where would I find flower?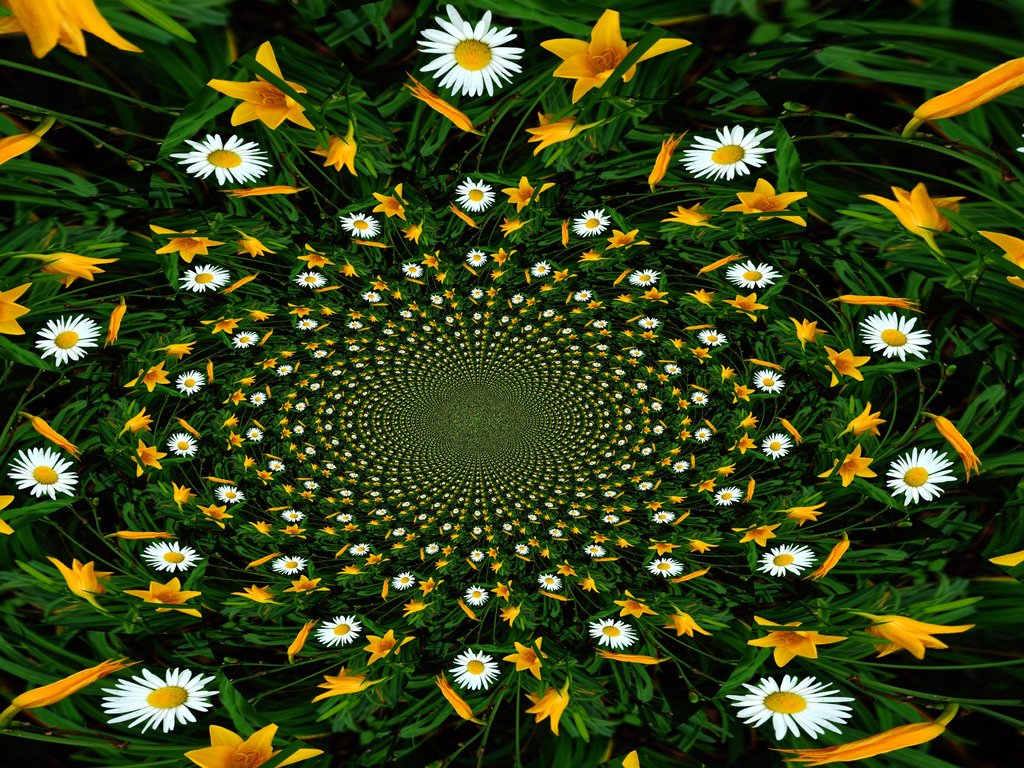
At region(491, 268, 503, 284).
